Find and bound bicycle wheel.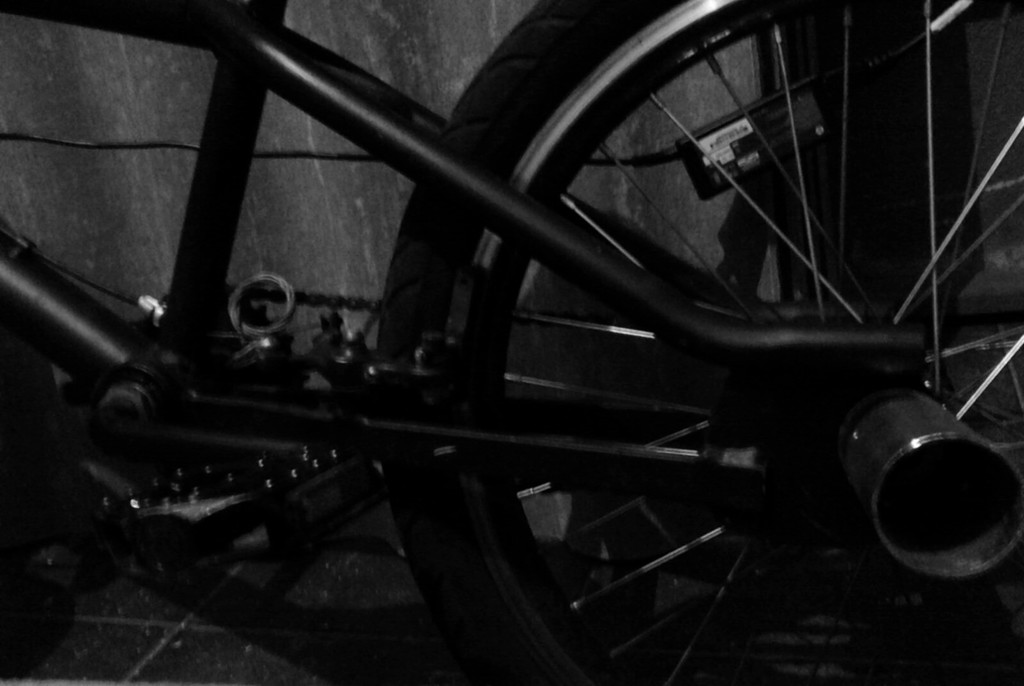
Bound: box(383, 0, 1023, 685).
